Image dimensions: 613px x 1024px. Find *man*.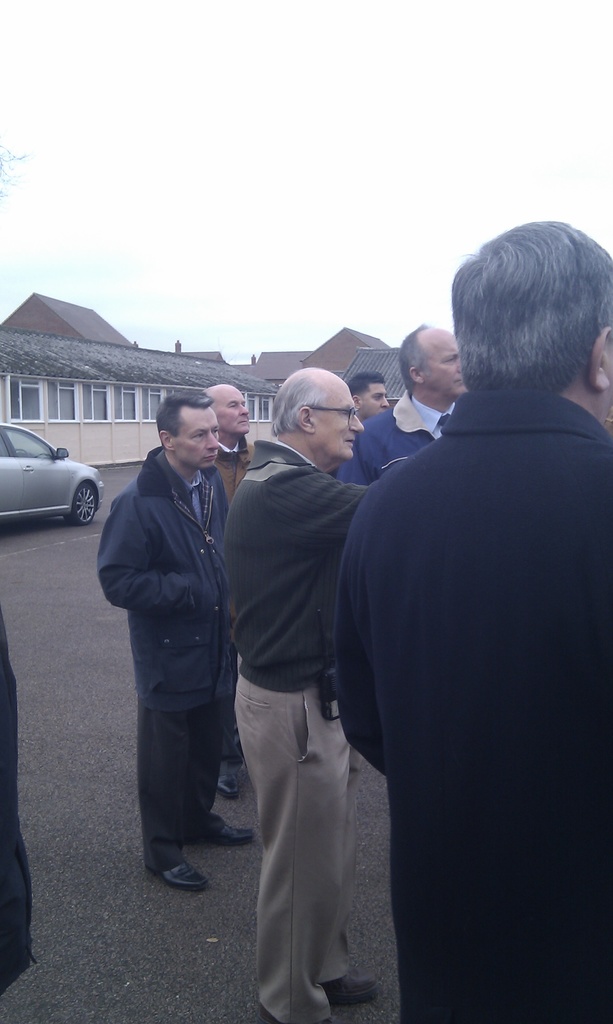
[201,385,255,522].
